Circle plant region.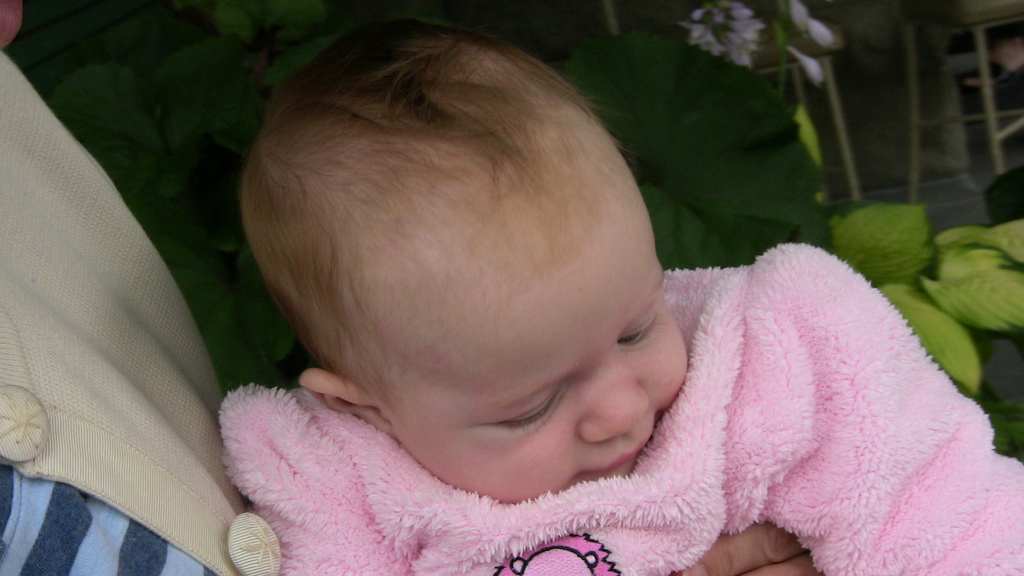
Region: l=828, t=197, r=1023, b=400.
